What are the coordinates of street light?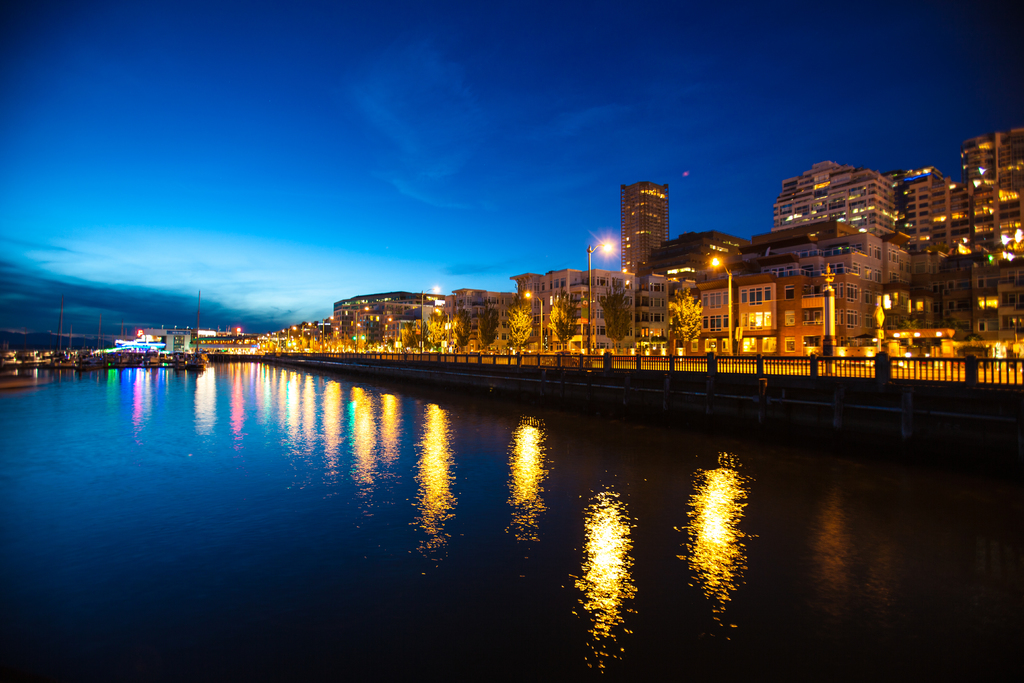
323 315 333 349.
